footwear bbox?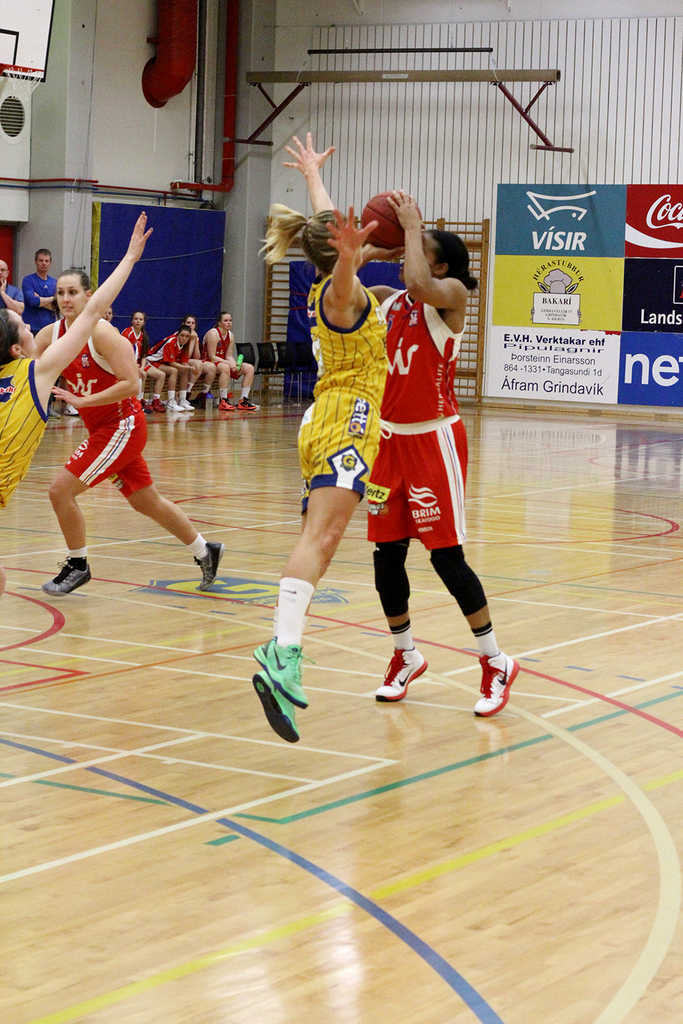
<box>180,394,191,408</box>
